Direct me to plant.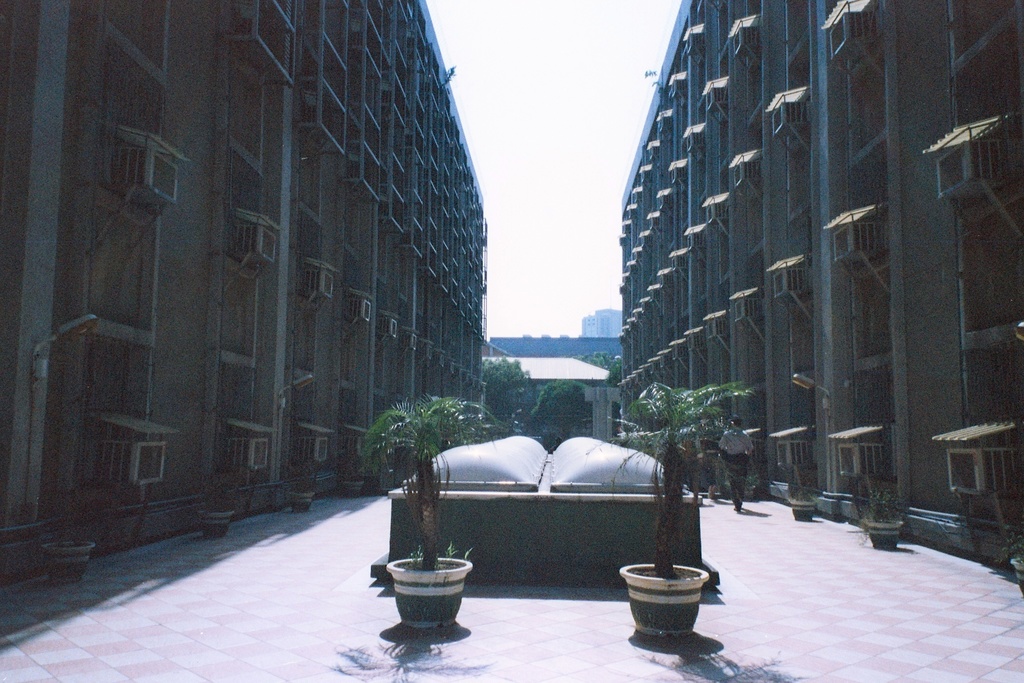
Direction: [981,525,1023,568].
